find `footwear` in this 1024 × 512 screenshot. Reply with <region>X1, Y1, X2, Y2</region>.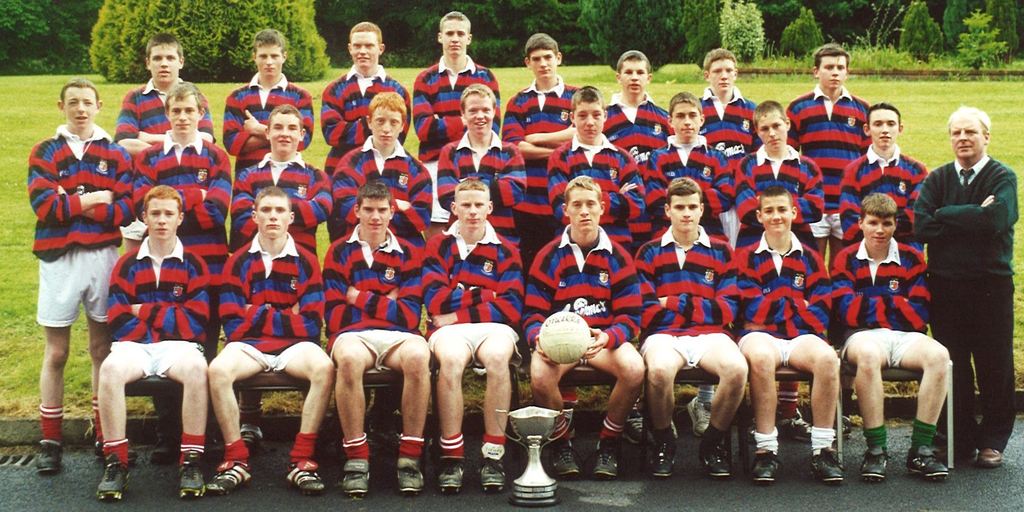
<region>42, 439, 63, 476</region>.
